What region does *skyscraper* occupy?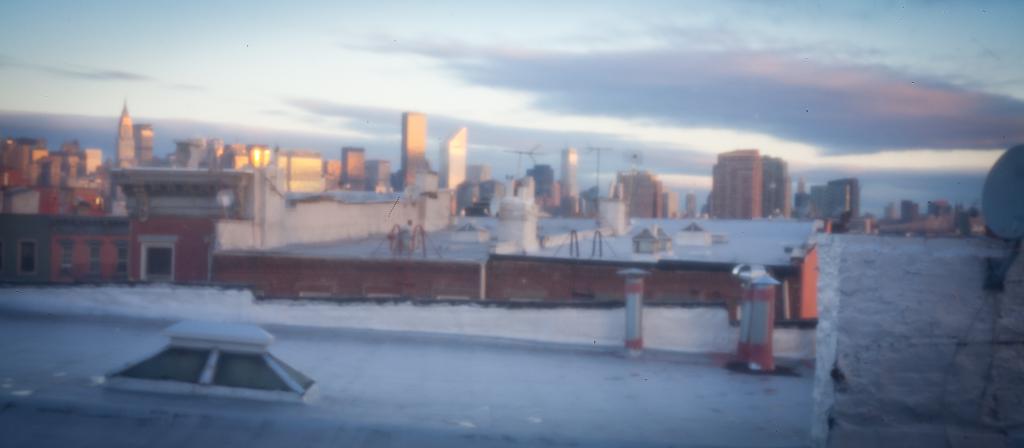
[left=399, top=109, right=424, bottom=186].
